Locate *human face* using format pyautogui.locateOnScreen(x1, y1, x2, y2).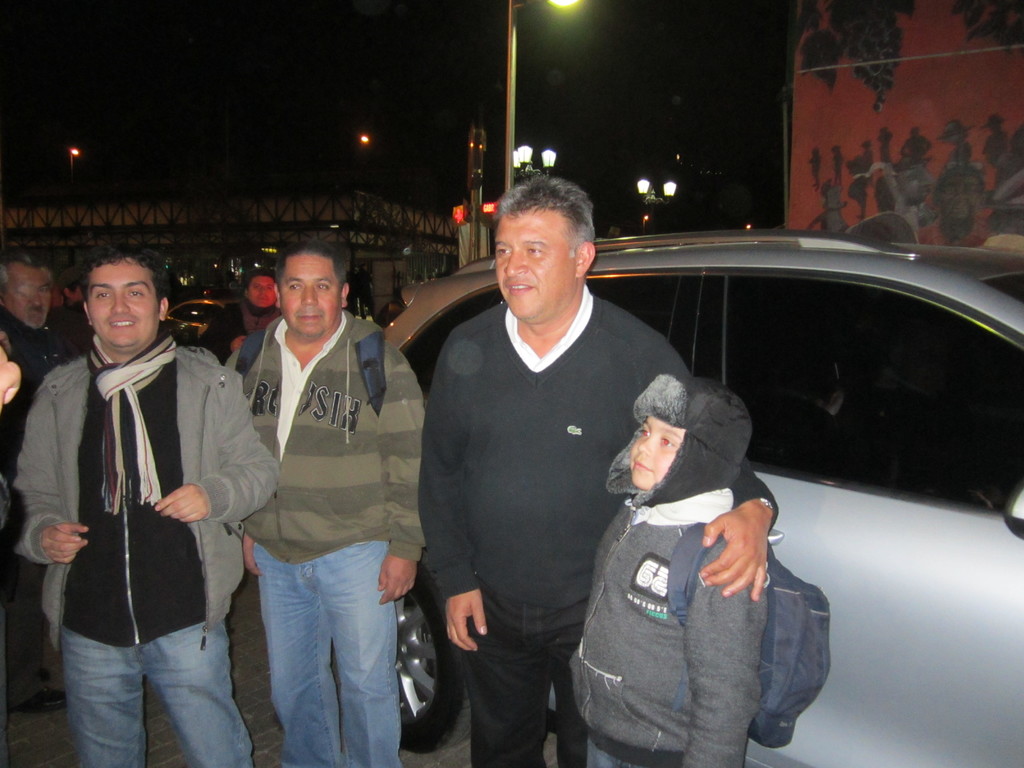
pyautogui.locateOnScreen(5, 268, 54, 328).
